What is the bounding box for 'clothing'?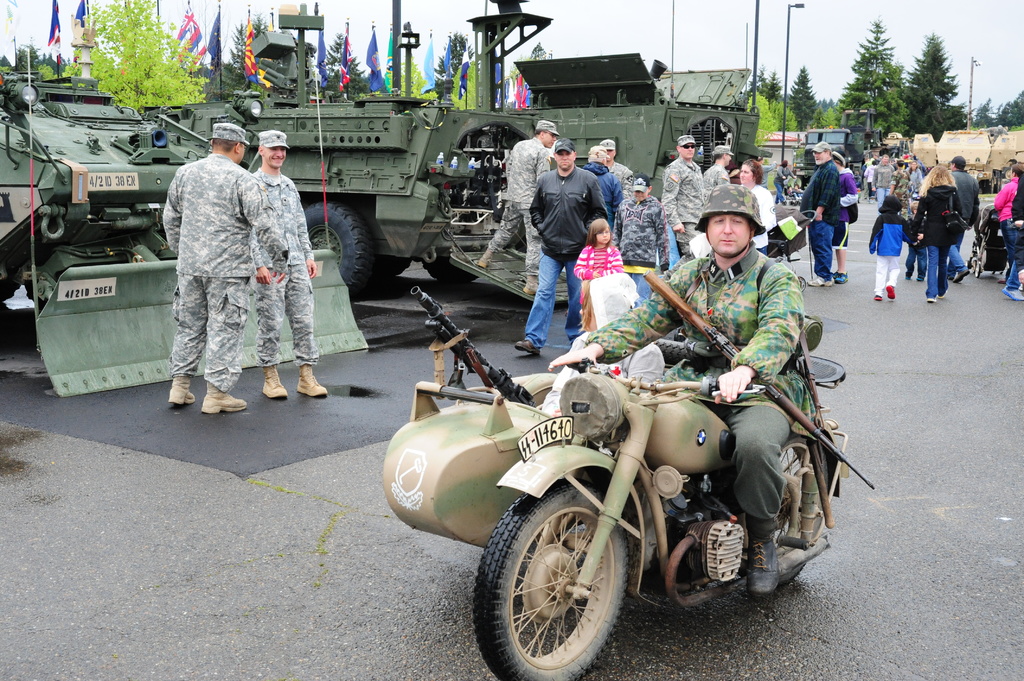
box=[612, 197, 674, 268].
